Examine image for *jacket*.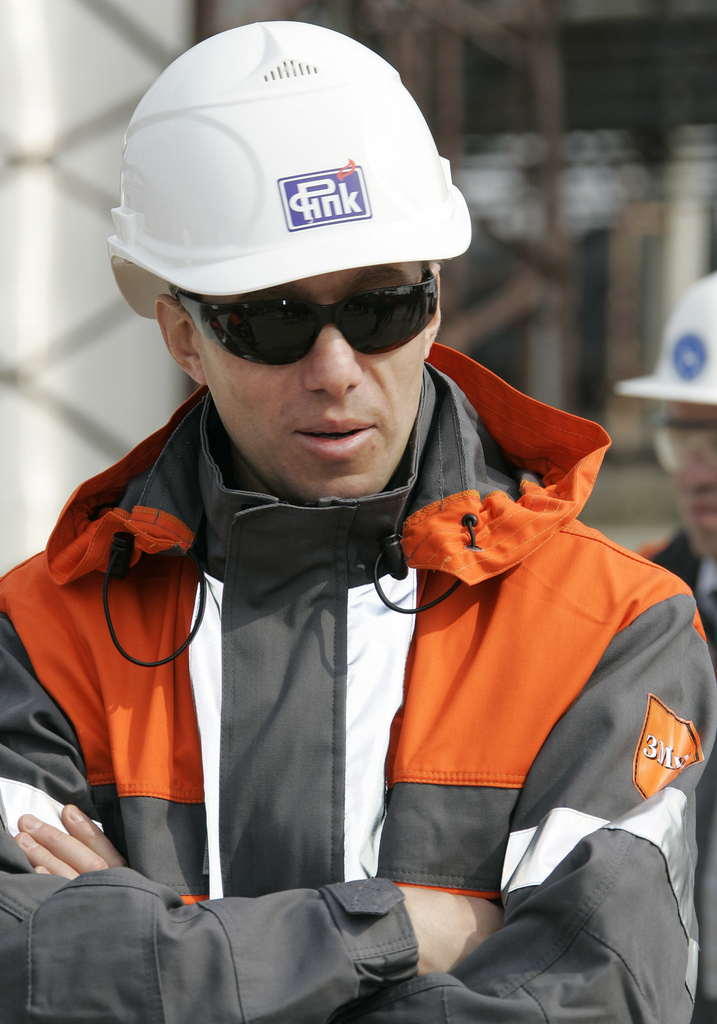
Examination result: region(0, 339, 716, 1023).
